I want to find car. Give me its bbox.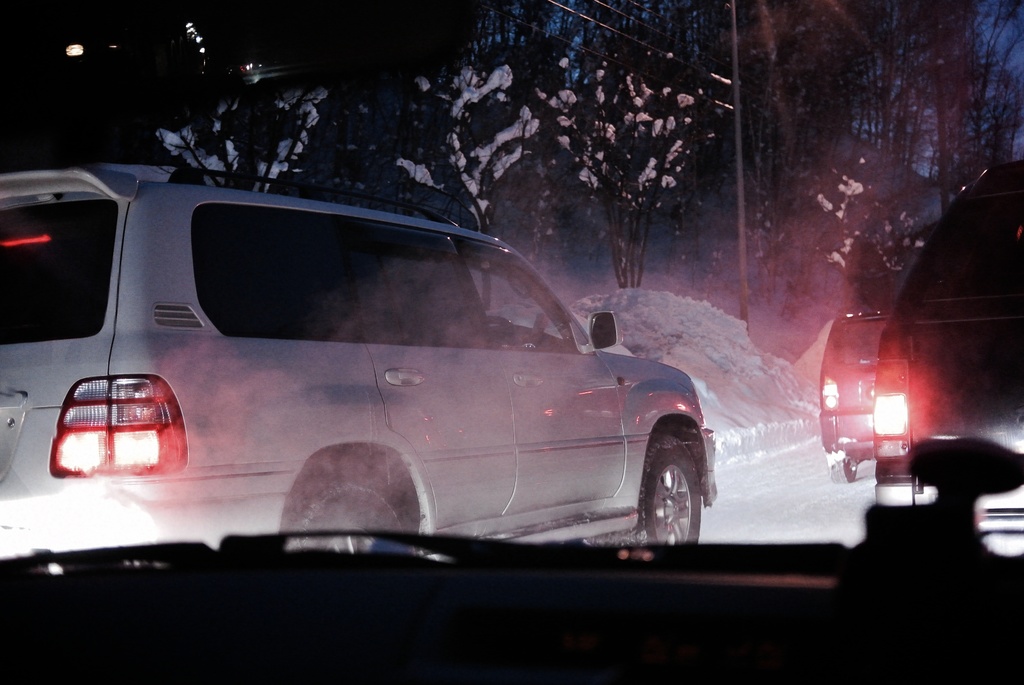
crop(819, 313, 891, 485).
